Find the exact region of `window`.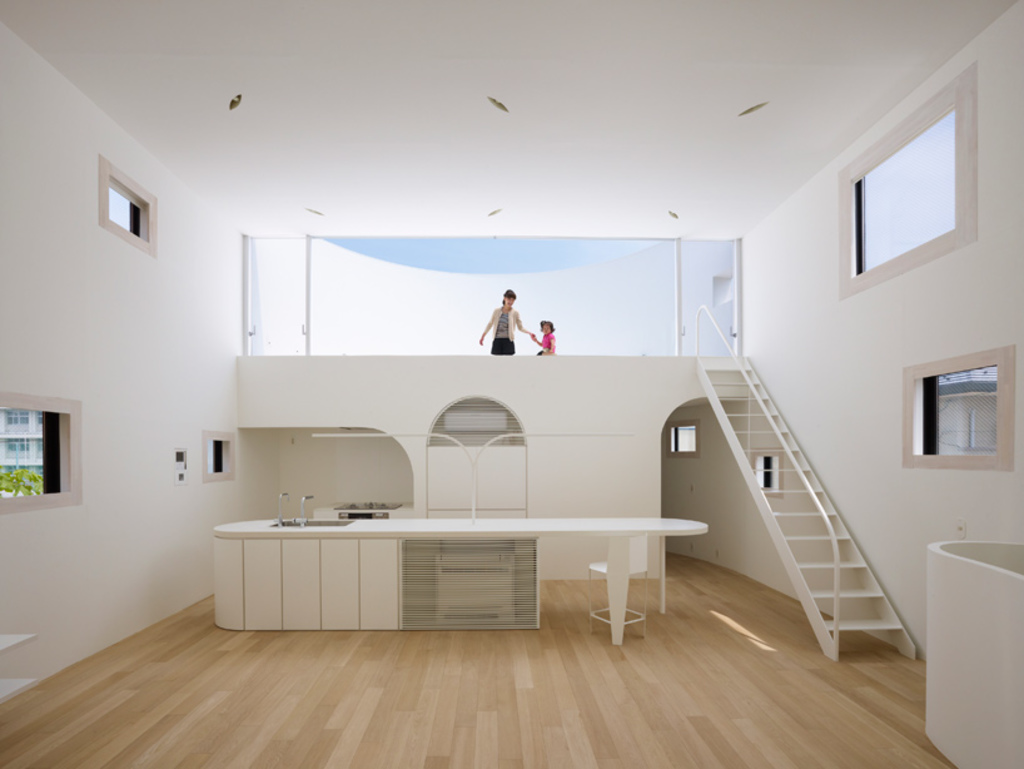
Exact region: <region>903, 347, 1016, 471</region>.
